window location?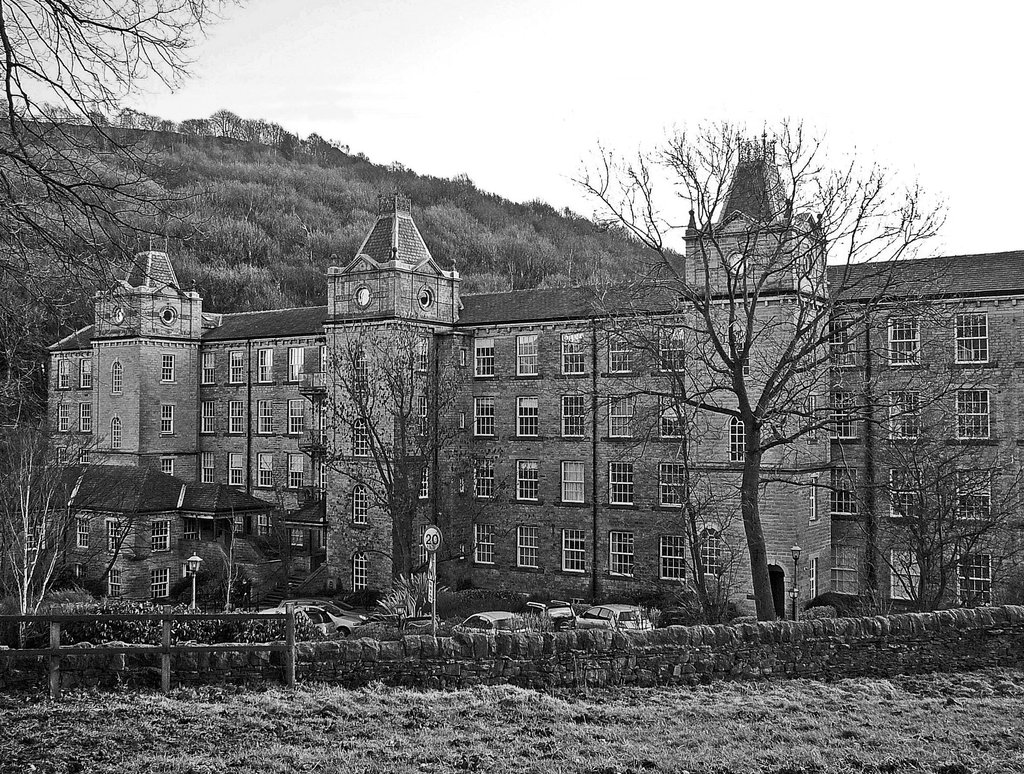
<bbox>808, 555, 819, 601</bbox>
